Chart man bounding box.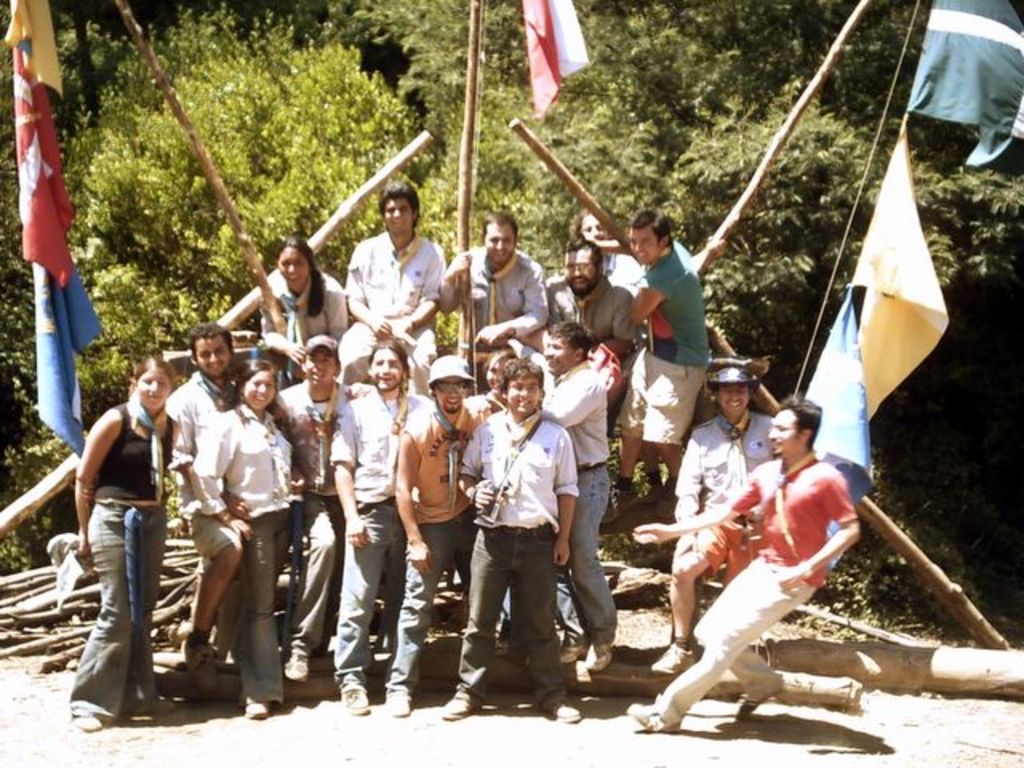
Charted: [x1=629, y1=210, x2=709, y2=499].
